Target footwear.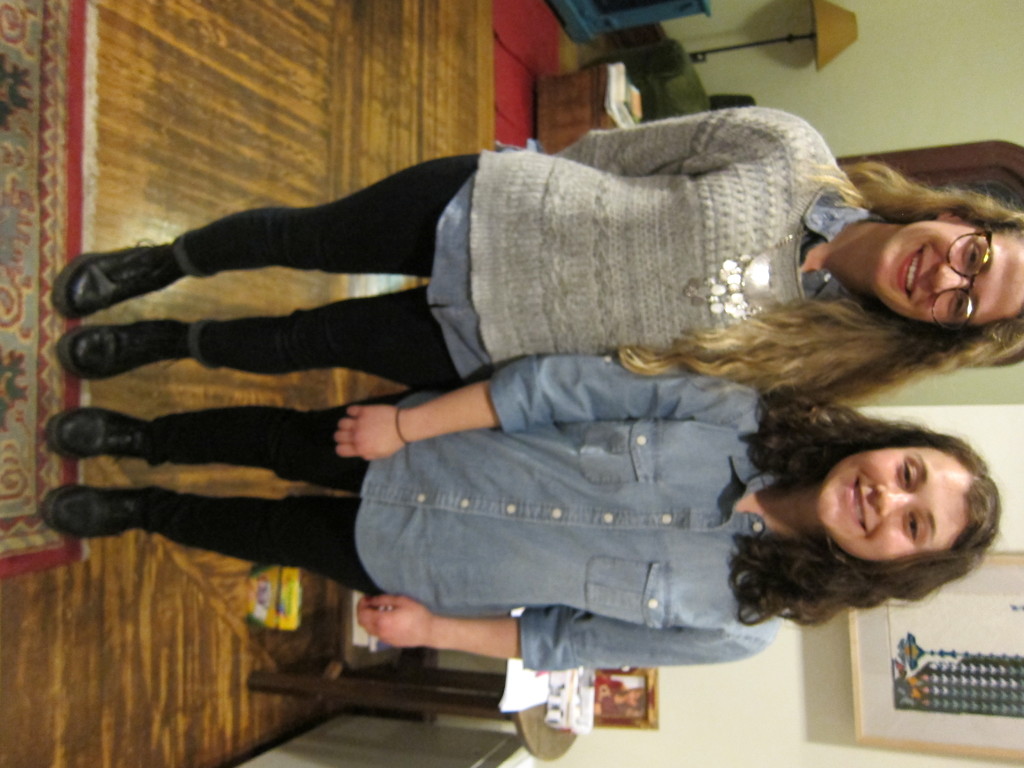
Target region: BBox(52, 303, 208, 381).
